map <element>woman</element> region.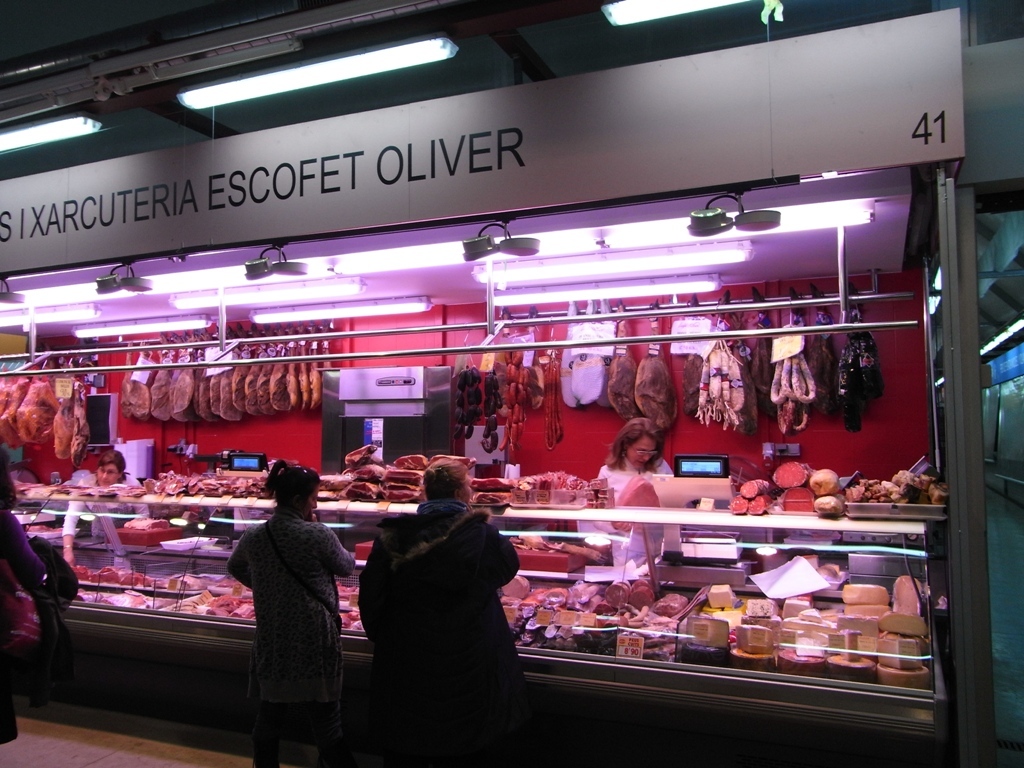
Mapped to [x1=353, y1=450, x2=527, y2=767].
